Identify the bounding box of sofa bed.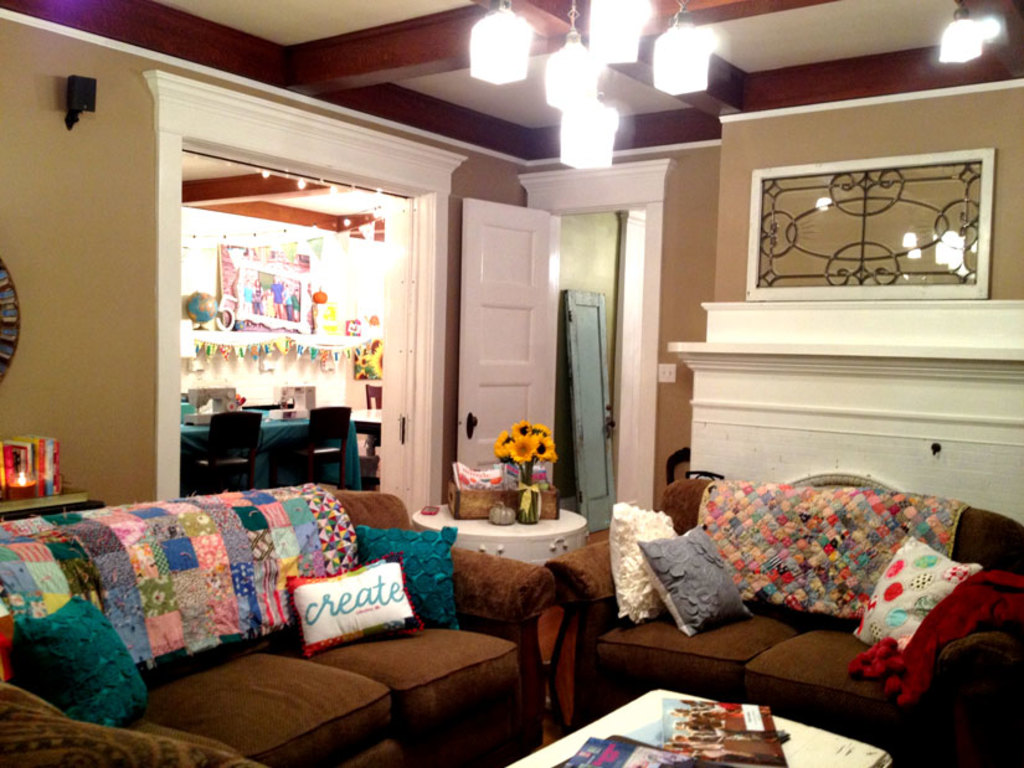
Rect(0, 476, 573, 767).
